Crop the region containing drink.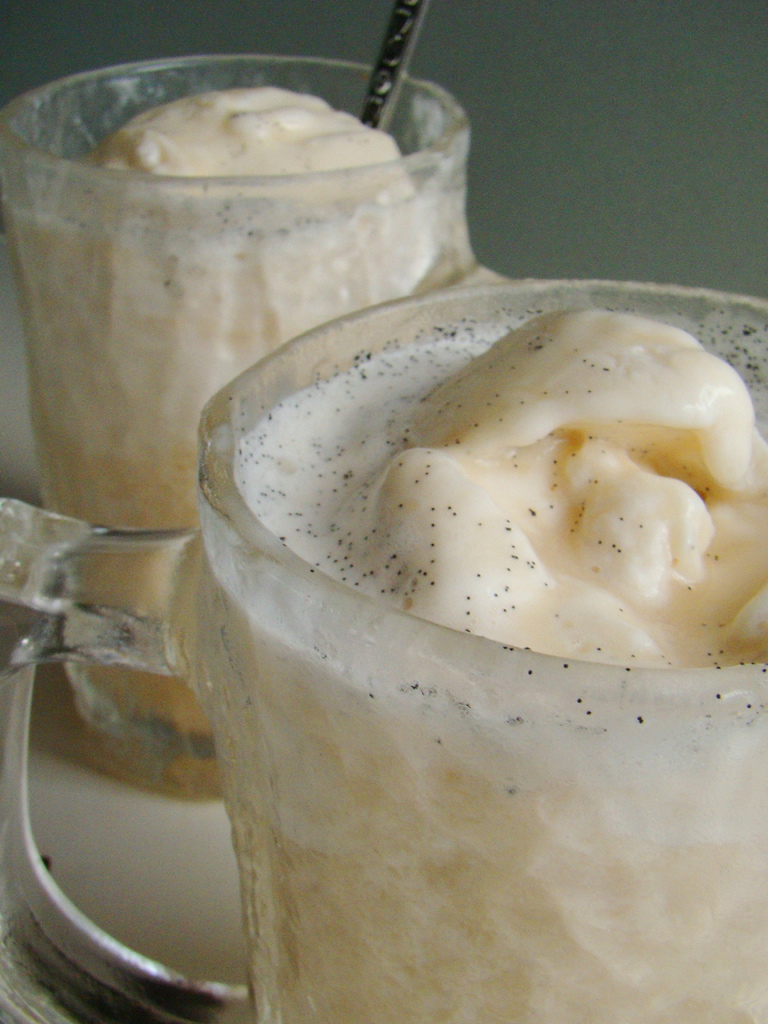
Crop region: bbox(230, 304, 767, 1023).
